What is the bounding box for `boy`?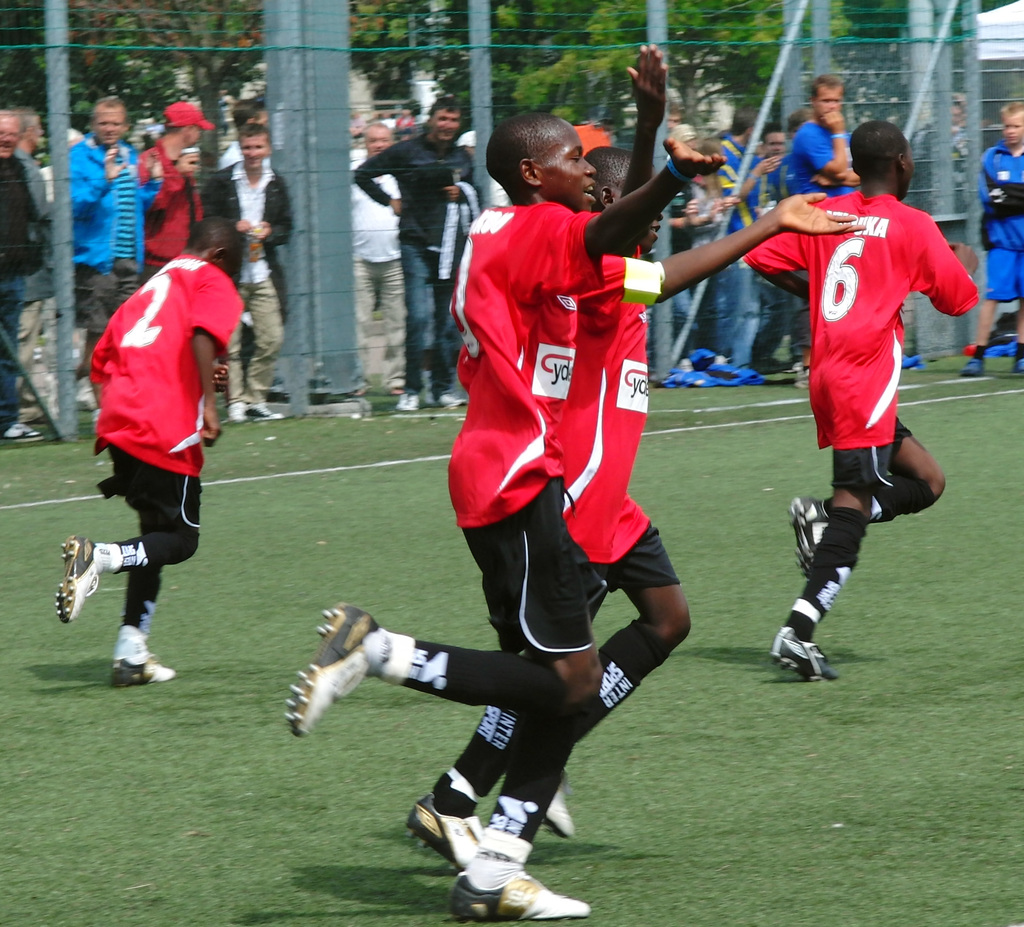
{"x1": 730, "y1": 106, "x2": 1001, "y2": 691}.
